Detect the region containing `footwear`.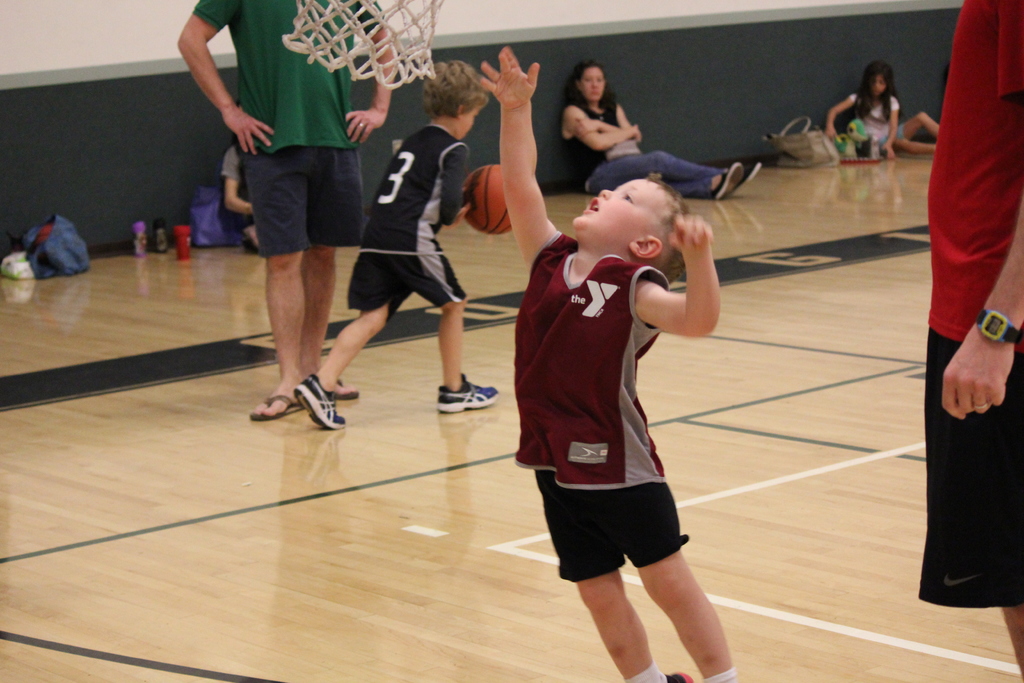
box=[708, 160, 740, 202].
